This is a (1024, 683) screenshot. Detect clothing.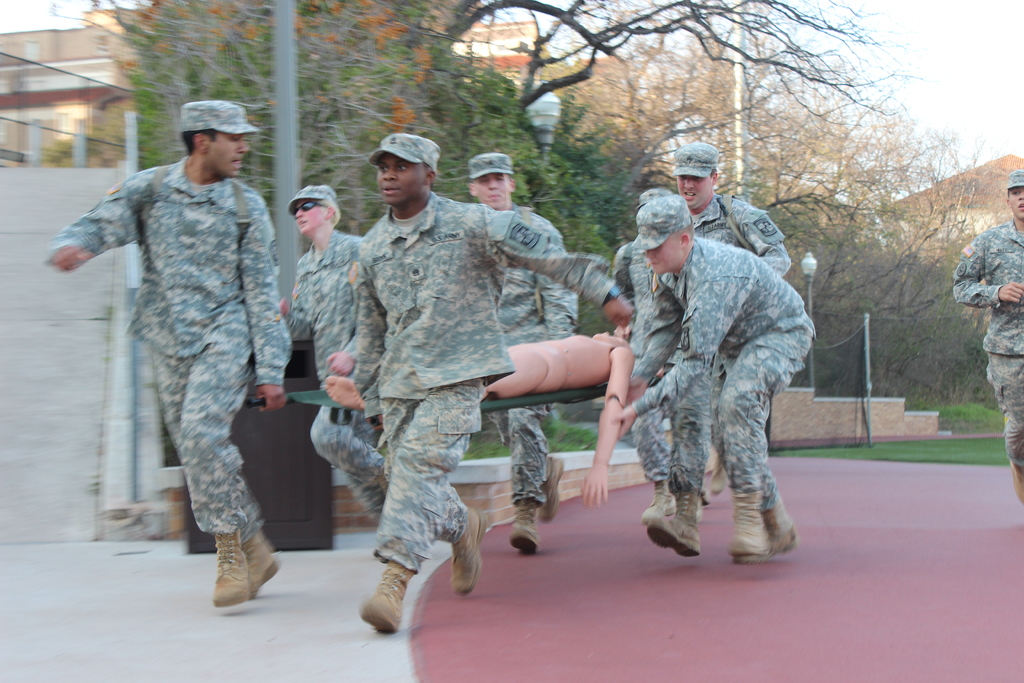
select_region(356, 192, 609, 566).
